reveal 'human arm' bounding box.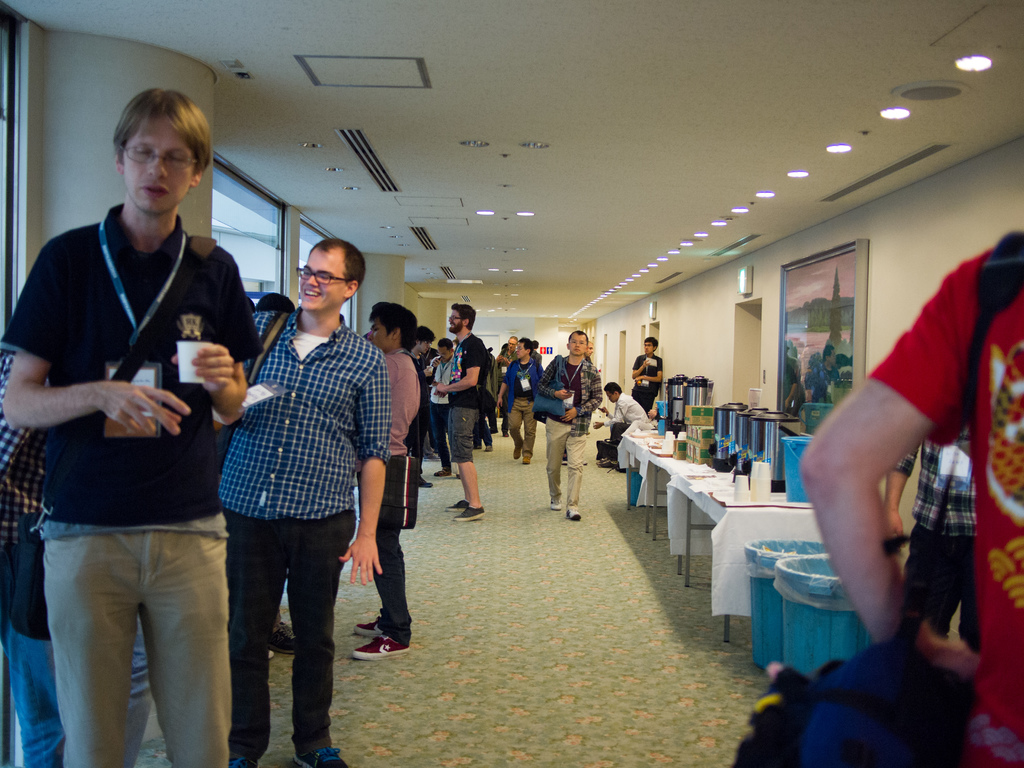
Revealed: (630,355,653,379).
